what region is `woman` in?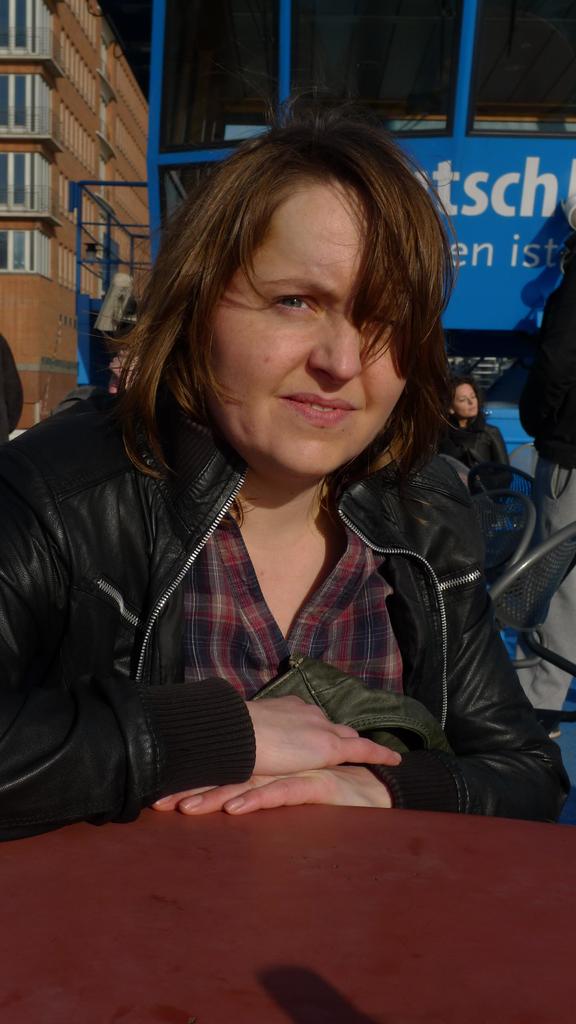
locate(10, 79, 504, 888).
